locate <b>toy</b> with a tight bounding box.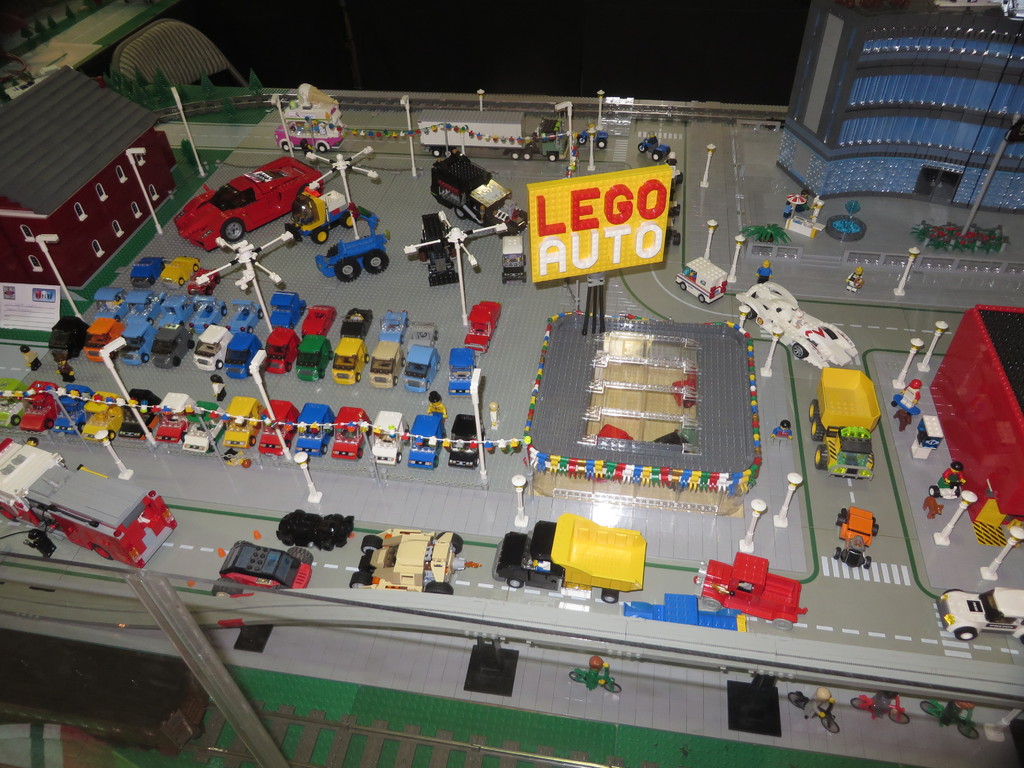
[127, 287, 156, 321].
